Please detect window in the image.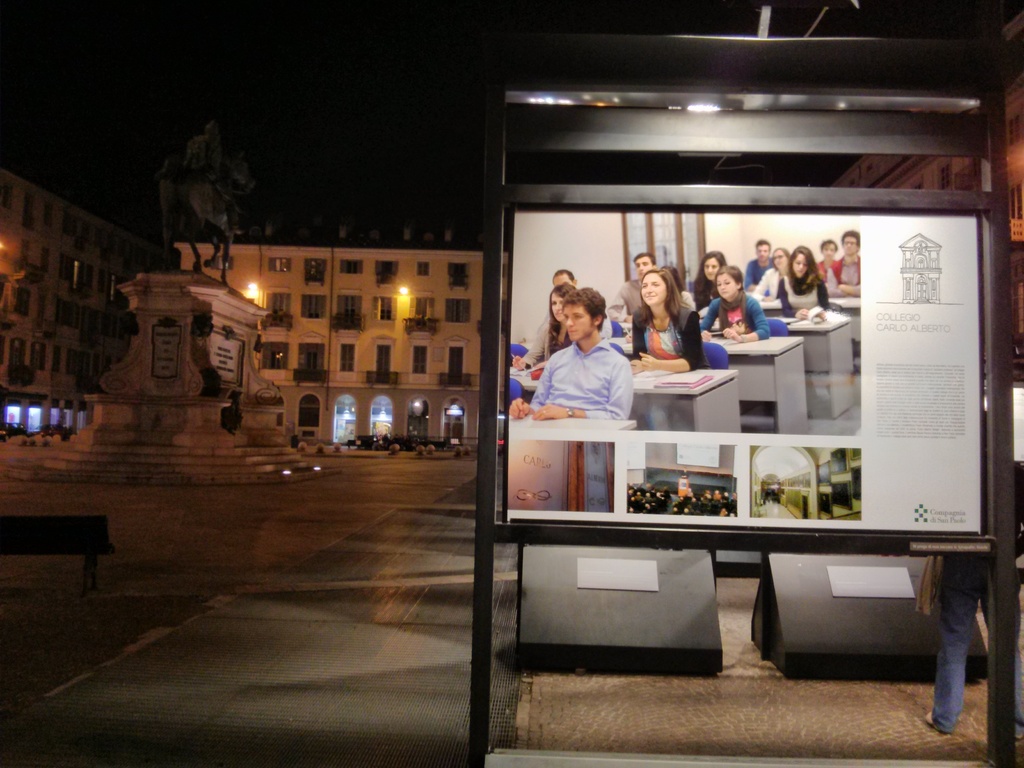
BBox(413, 341, 427, 374).
